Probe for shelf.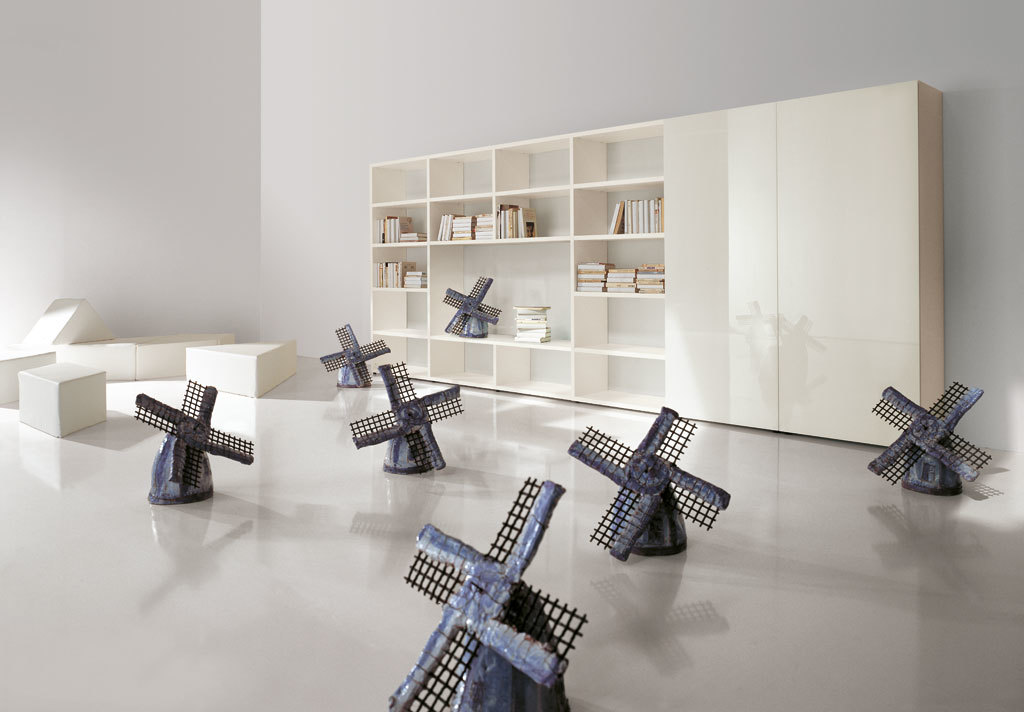
Probe result: 426 235 564 348.
